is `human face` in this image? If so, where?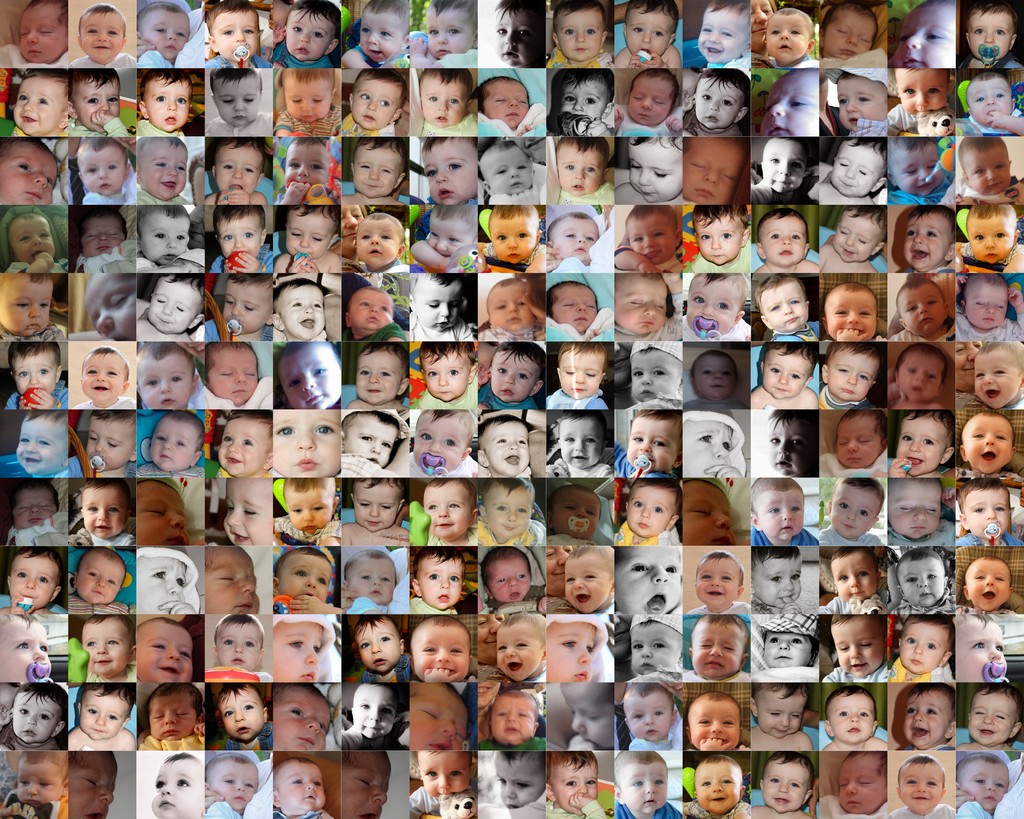
Yes, at BBox(83, 353, 120, 397).
